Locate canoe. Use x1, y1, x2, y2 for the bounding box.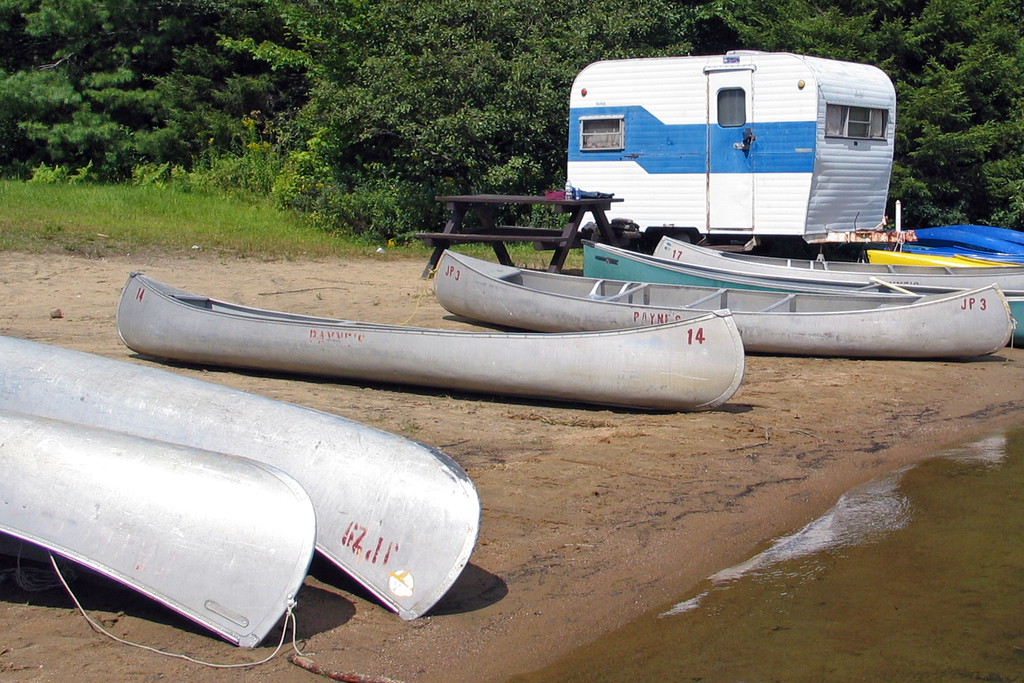
432, 249, 1012, 361.
